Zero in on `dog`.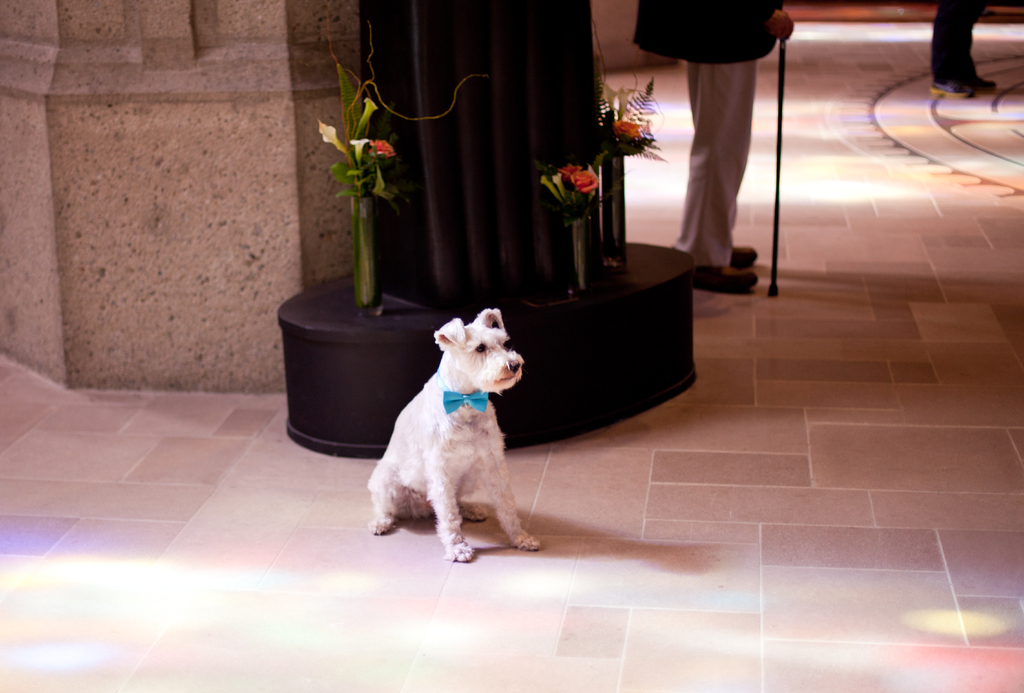
Zeroed in: <box>364,304,540,564</box>.
